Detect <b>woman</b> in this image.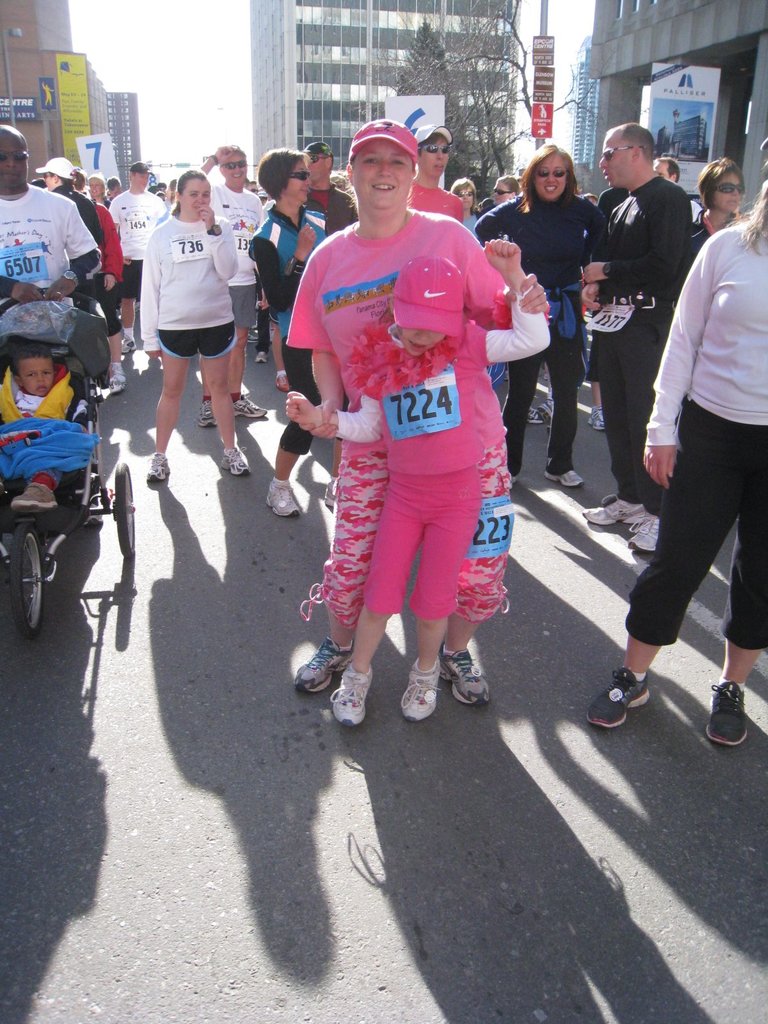
Detection: pyautogui.locateOnScreen(123, 161, 264, 481).
